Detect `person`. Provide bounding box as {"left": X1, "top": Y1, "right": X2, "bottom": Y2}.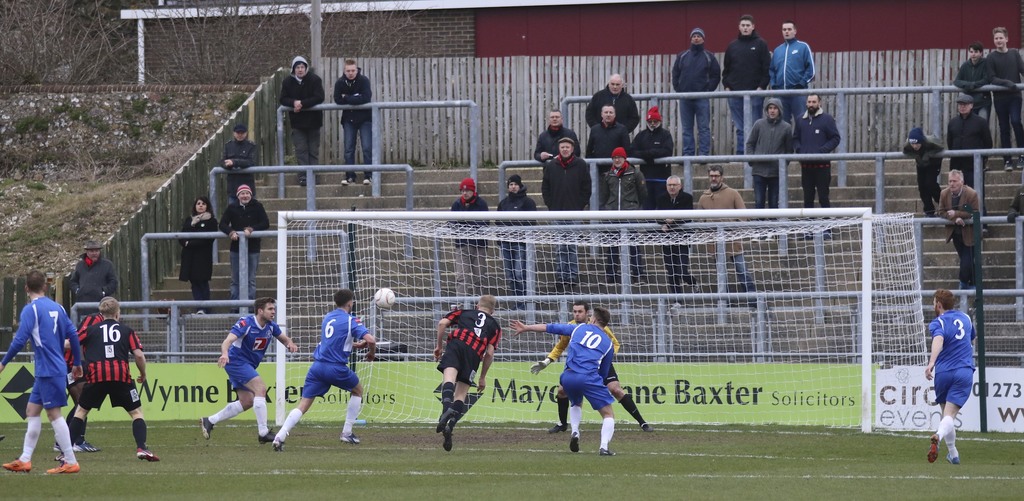
{"left": 990, "top": 29, "right": 1023, "bottom": 176}.
